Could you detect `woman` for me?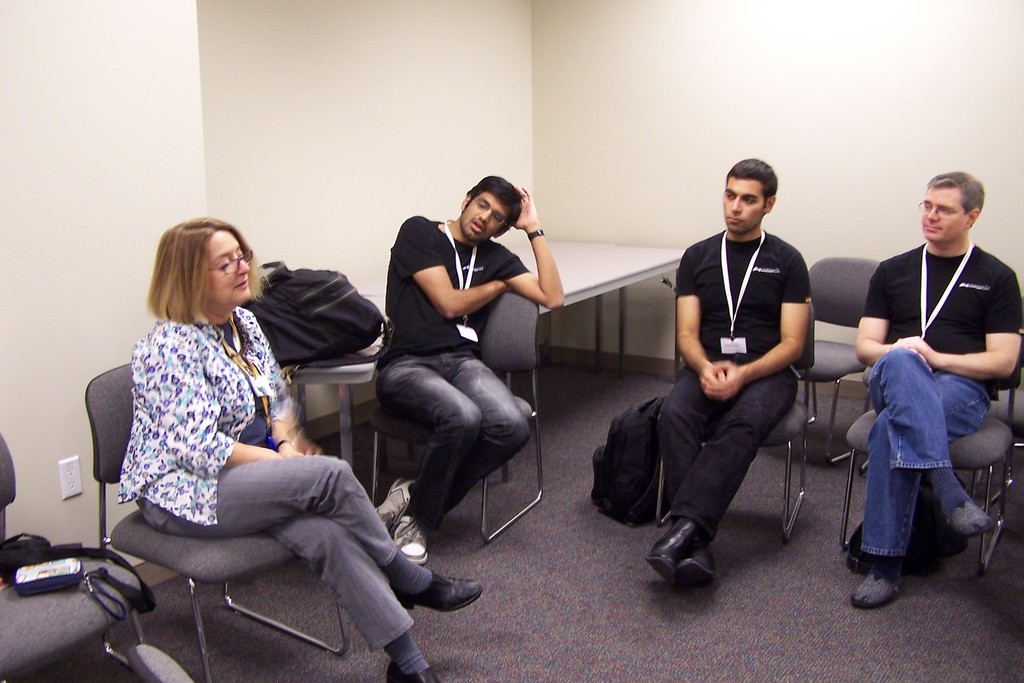
Detection result: BBox(116, 211, 392, 670).
